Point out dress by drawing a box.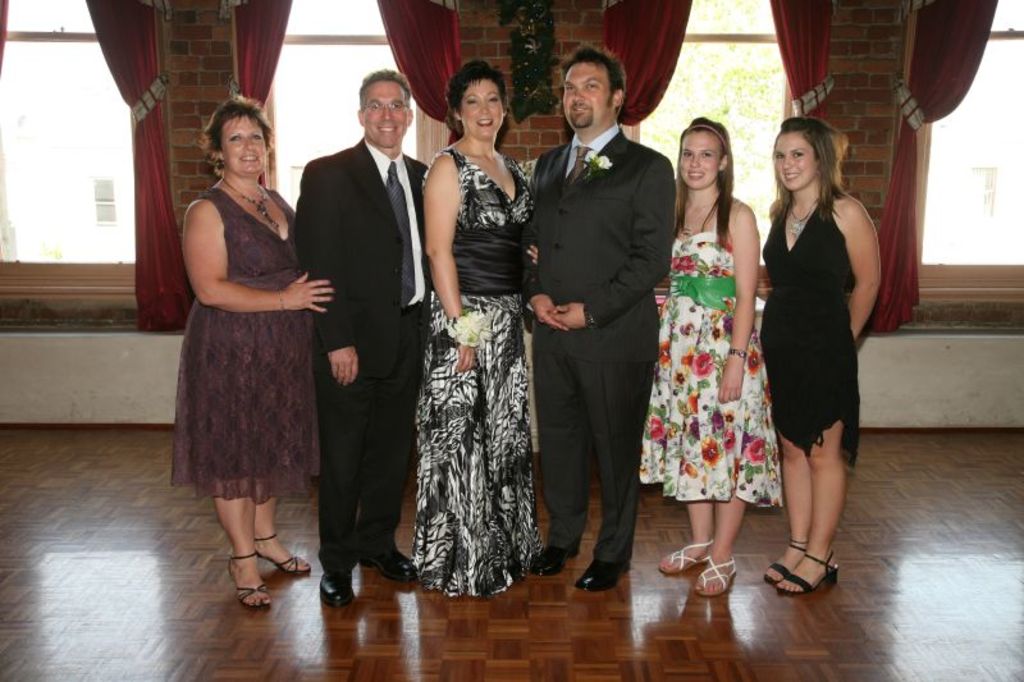
[left=637, top=201, right=781, bottom=503].
